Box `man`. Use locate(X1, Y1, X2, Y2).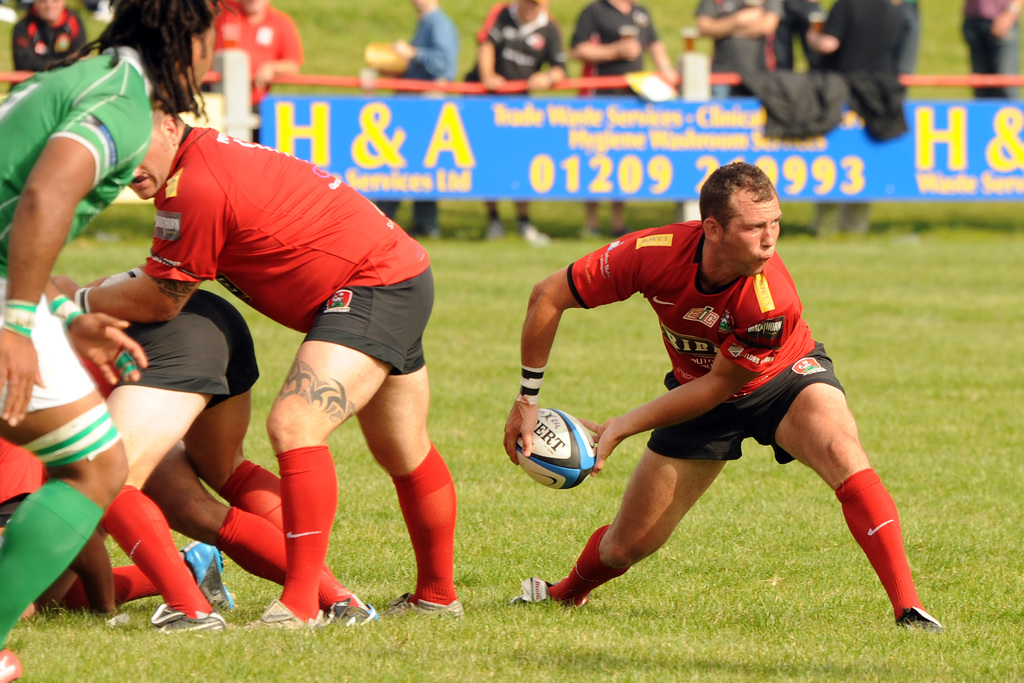
locate(209, 0, 306, 145).
